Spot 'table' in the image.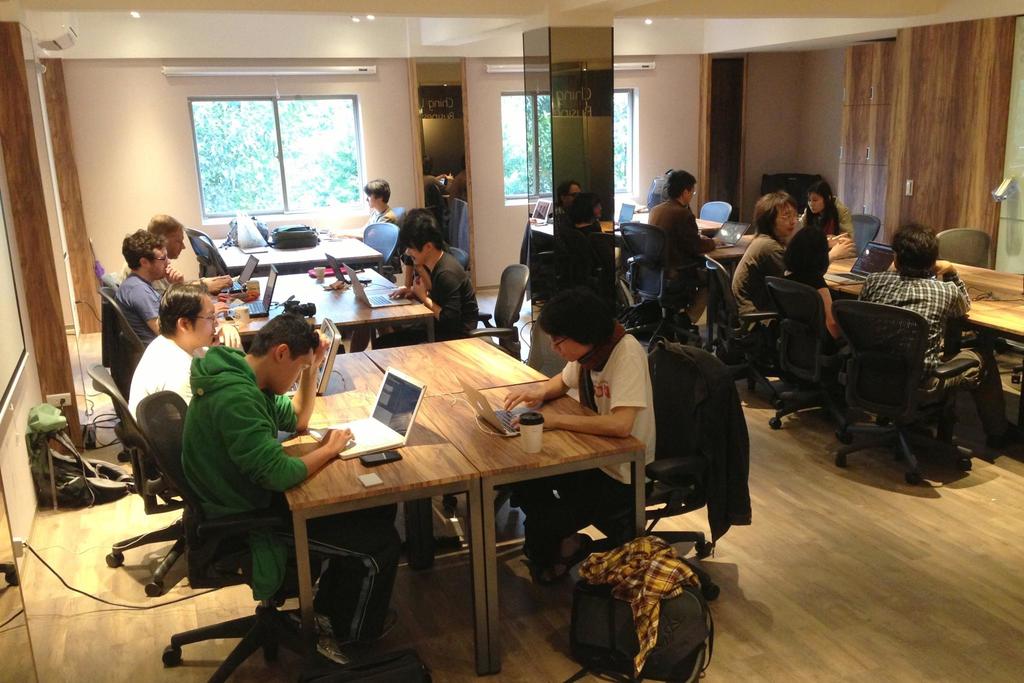
'table' found at {"left": 525, "top": 195, "right": 628, "bottom": 235}.
